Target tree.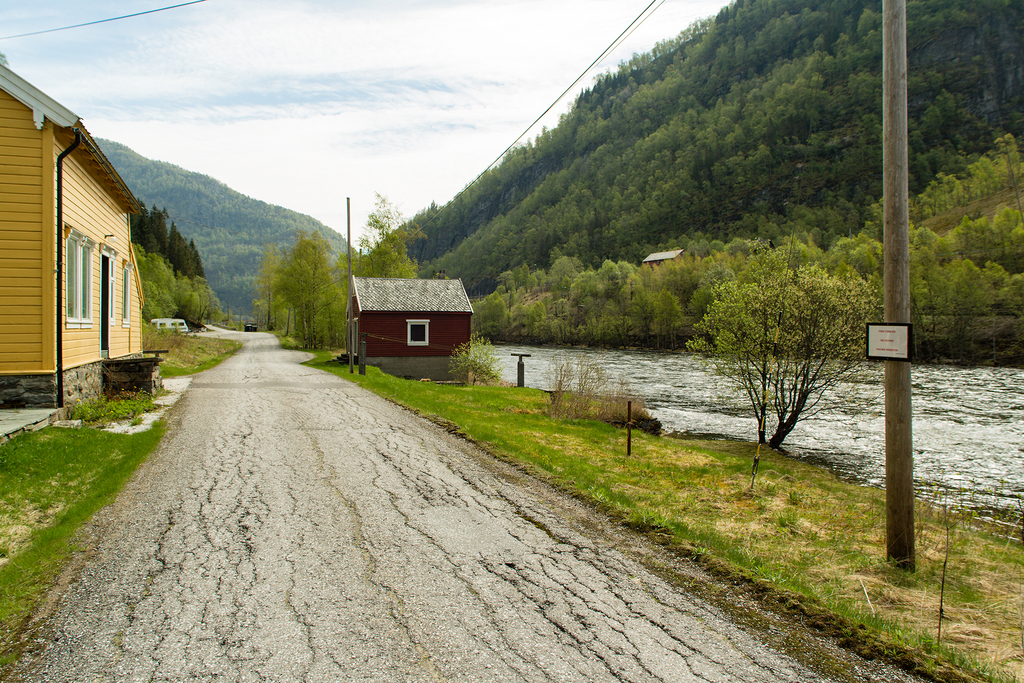
Target region: 989/204/1023/247.
